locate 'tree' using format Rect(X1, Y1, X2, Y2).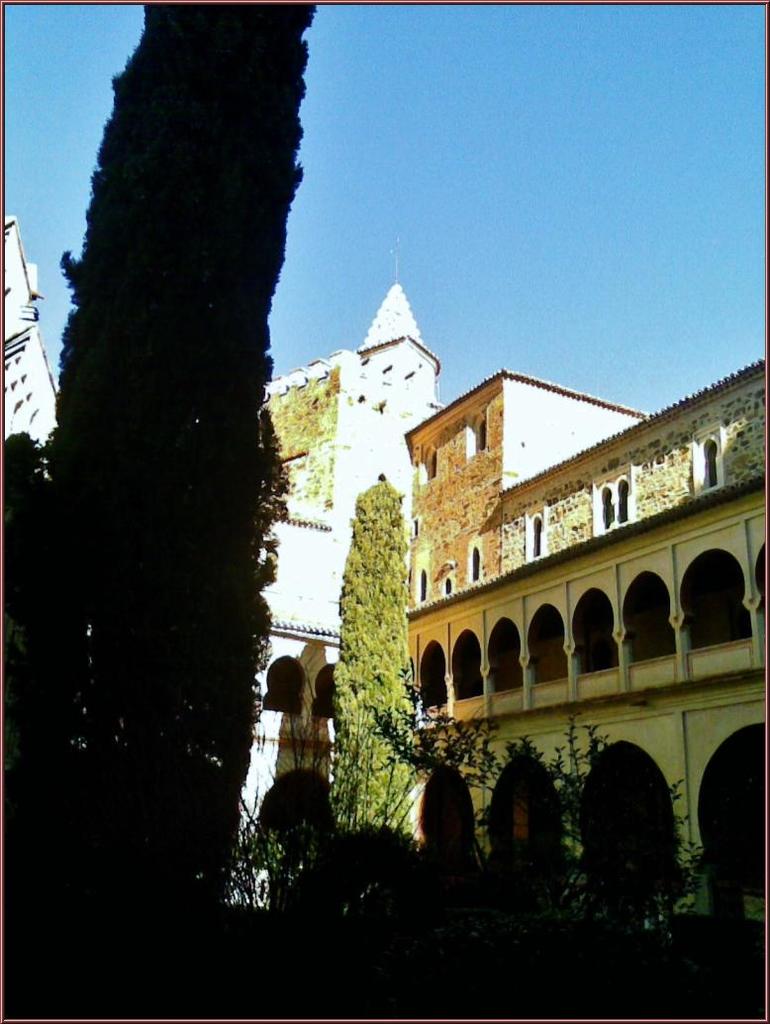
Rect(36, 0, 316, 959).
